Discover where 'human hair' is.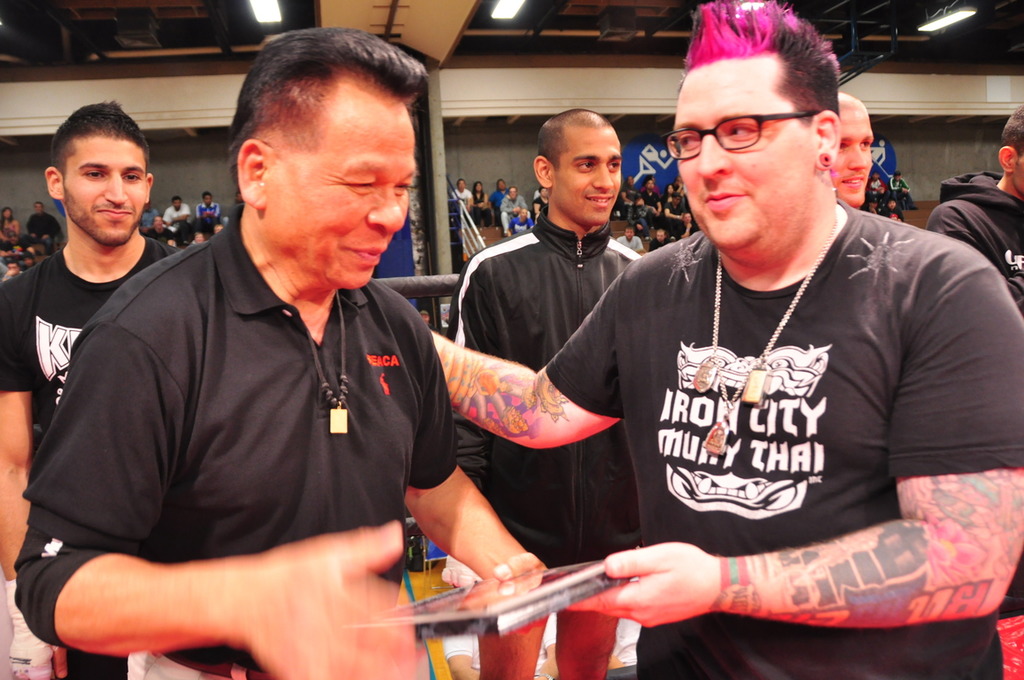
Discovered at region(998, 101, 1023, 168).
